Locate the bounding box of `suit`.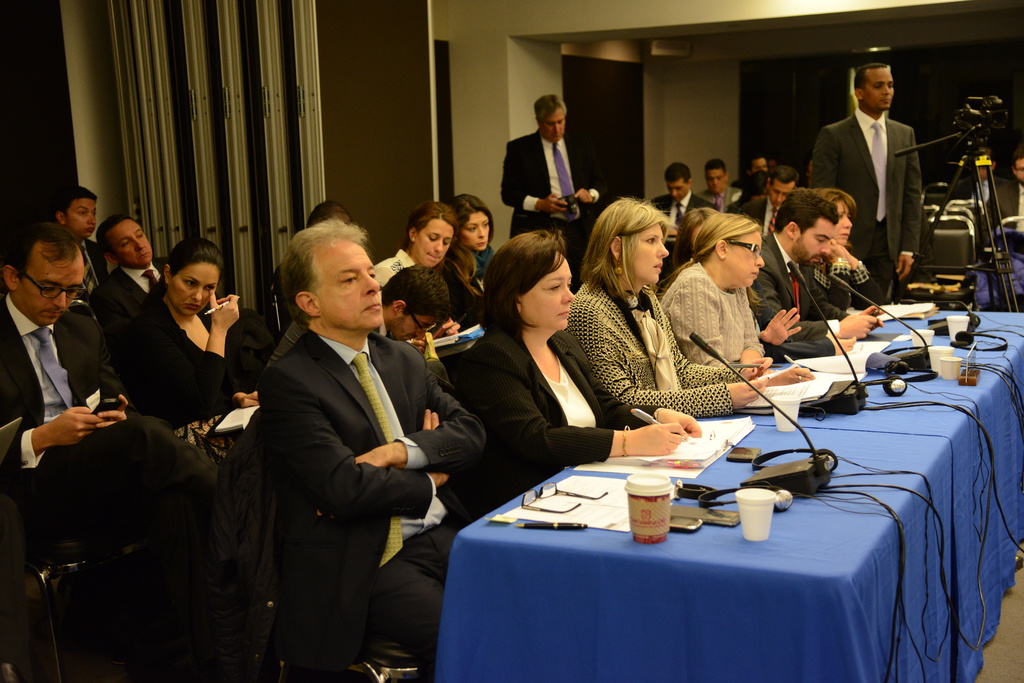
Bounding box: (497,131,611,269).
